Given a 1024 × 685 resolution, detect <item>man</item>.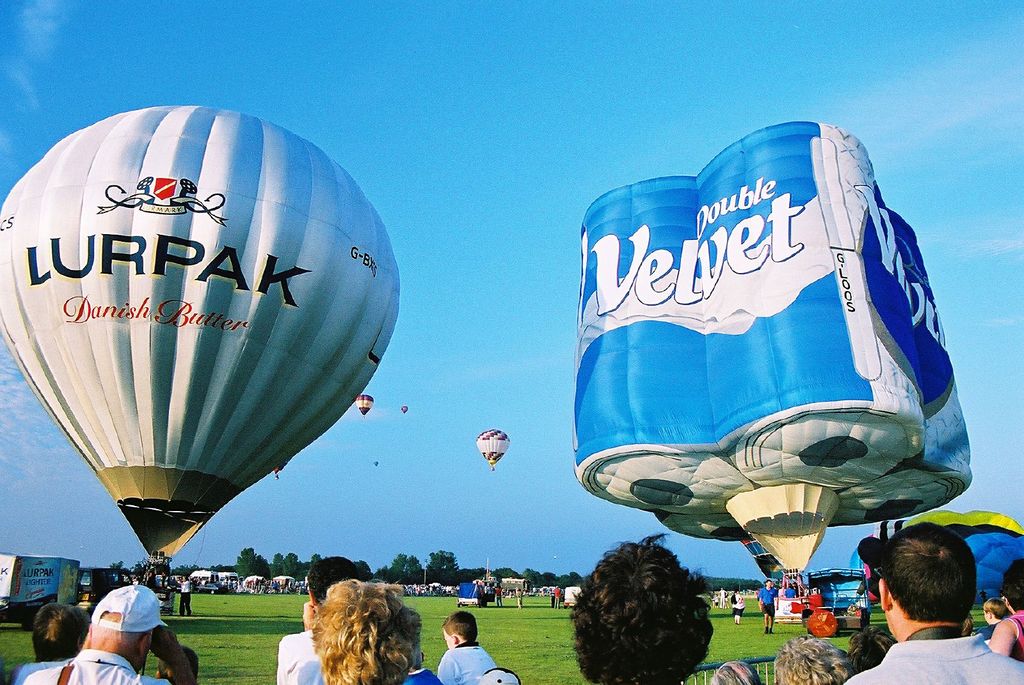
(left=570, top=526, right=714, bottom=684).
